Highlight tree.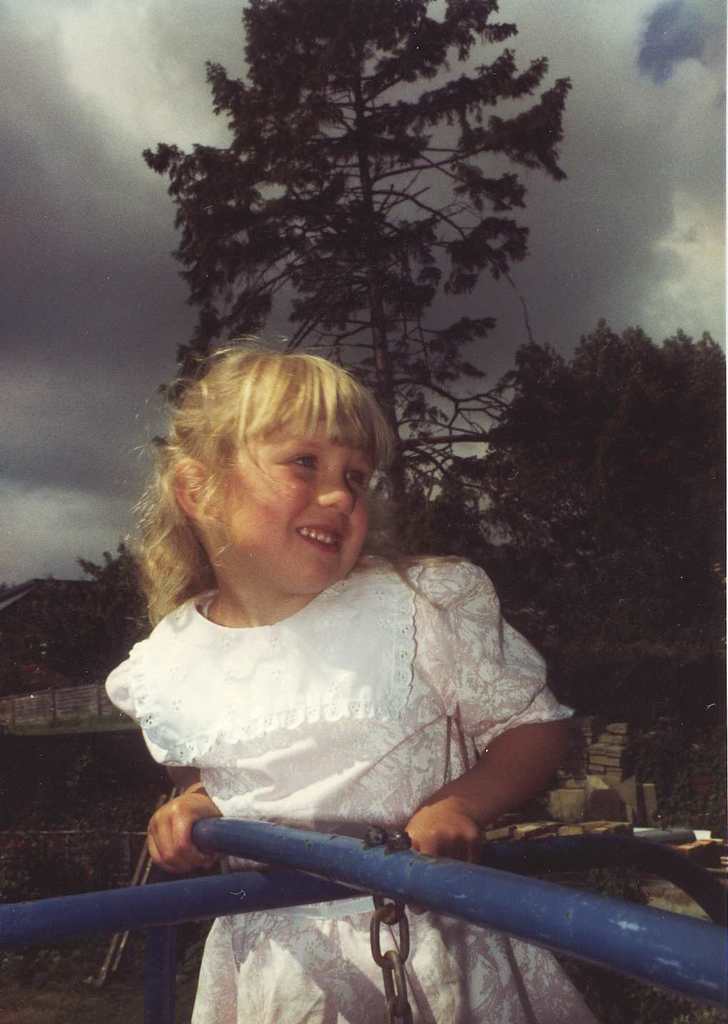
Highlighted region: bbox=(144, 0, 570, 536).
